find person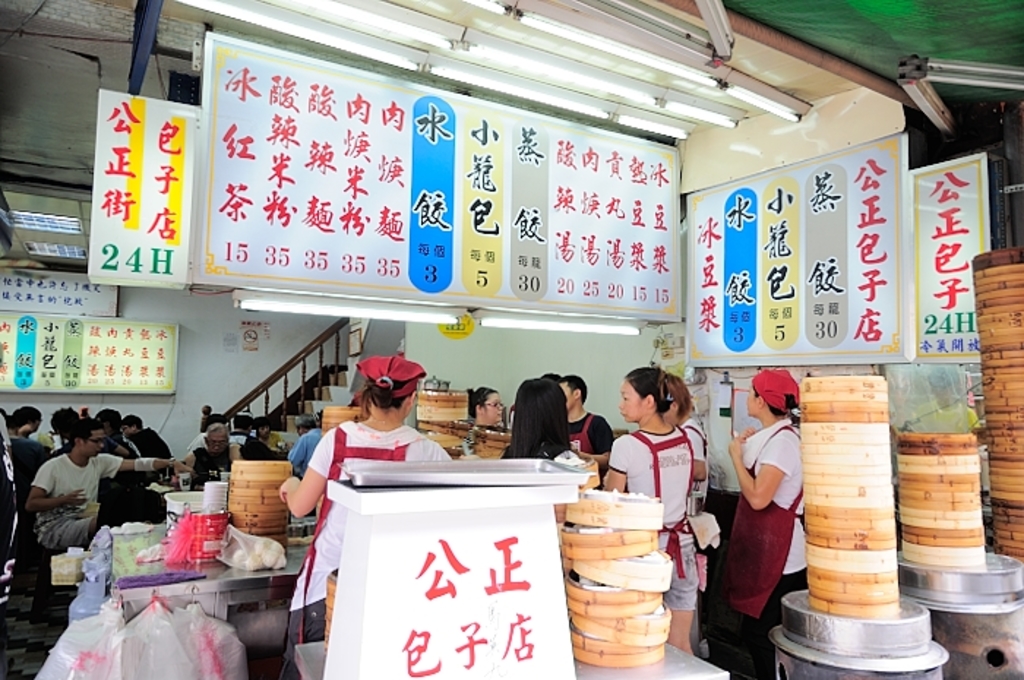
box(459, 383, 511, 434)
